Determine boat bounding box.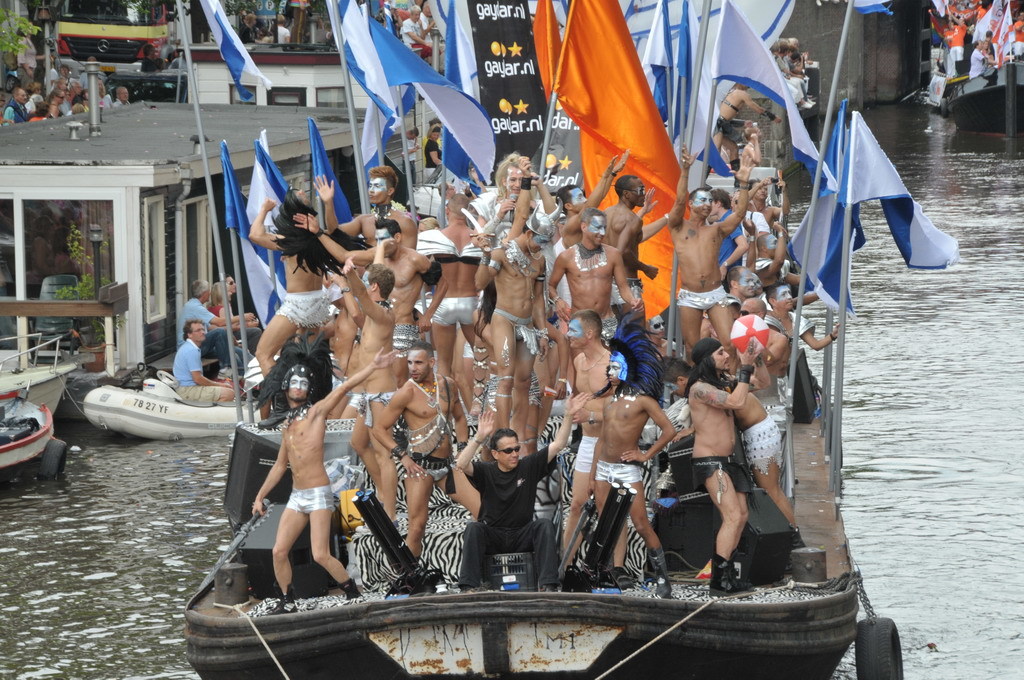
Determined: bbox(180, 305, 865, 679).
